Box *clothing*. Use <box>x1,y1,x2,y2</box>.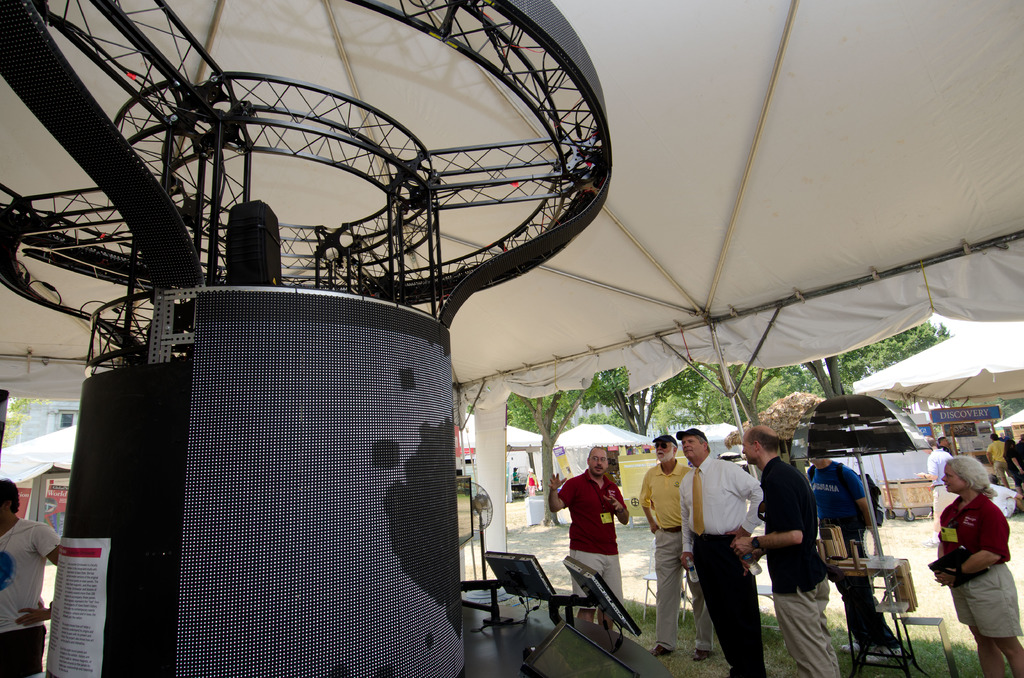
<box>557,471,632,584</box>.
